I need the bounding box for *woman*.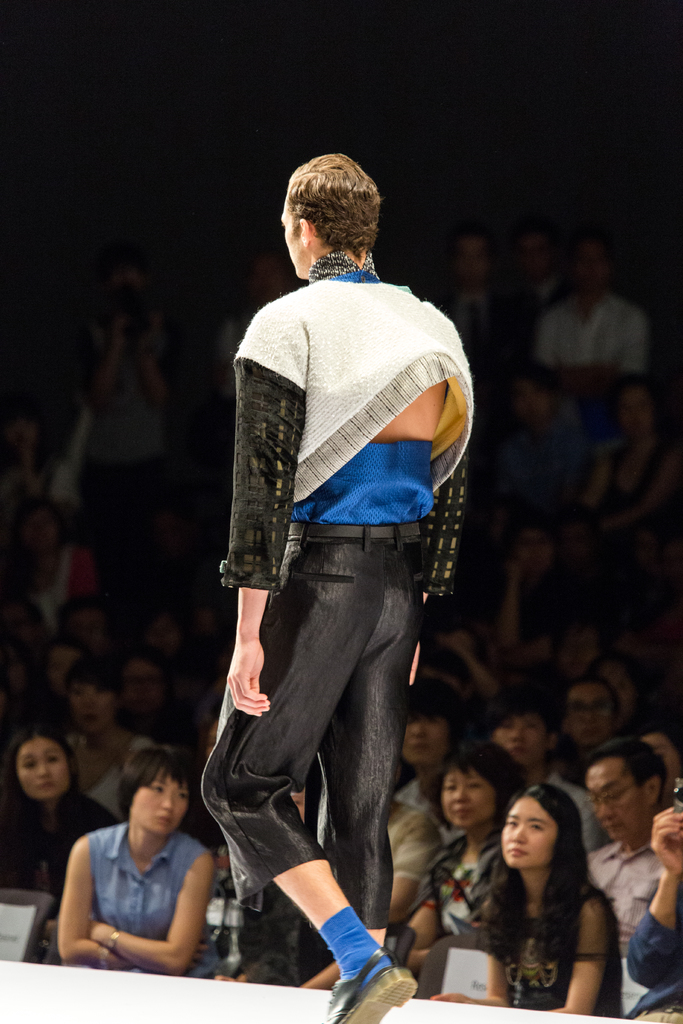
Here it is: region(23, 742, 219, 1001).
